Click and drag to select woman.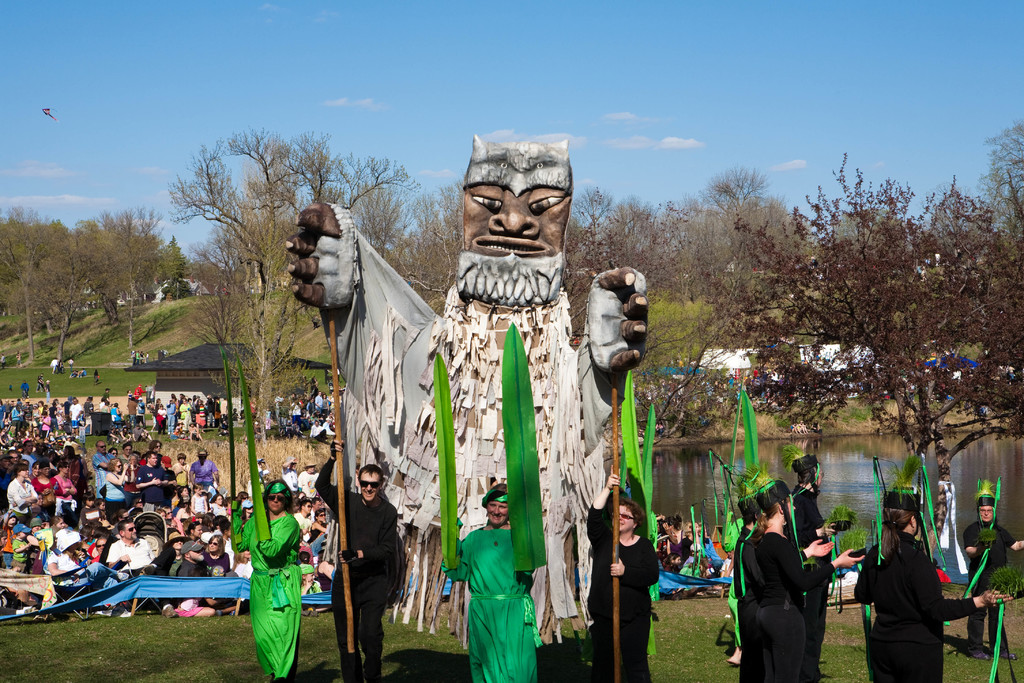
Selection: [40,411,51,438].
